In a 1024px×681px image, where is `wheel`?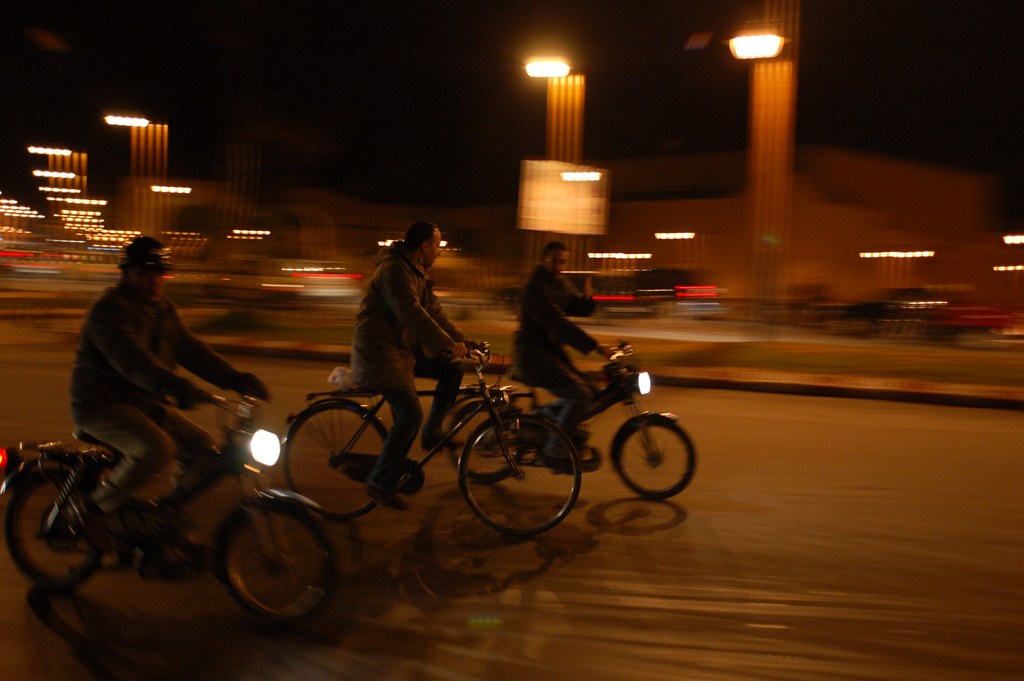
{"left": 203, "top": 511, "right": 317, "bottom": 626}.
